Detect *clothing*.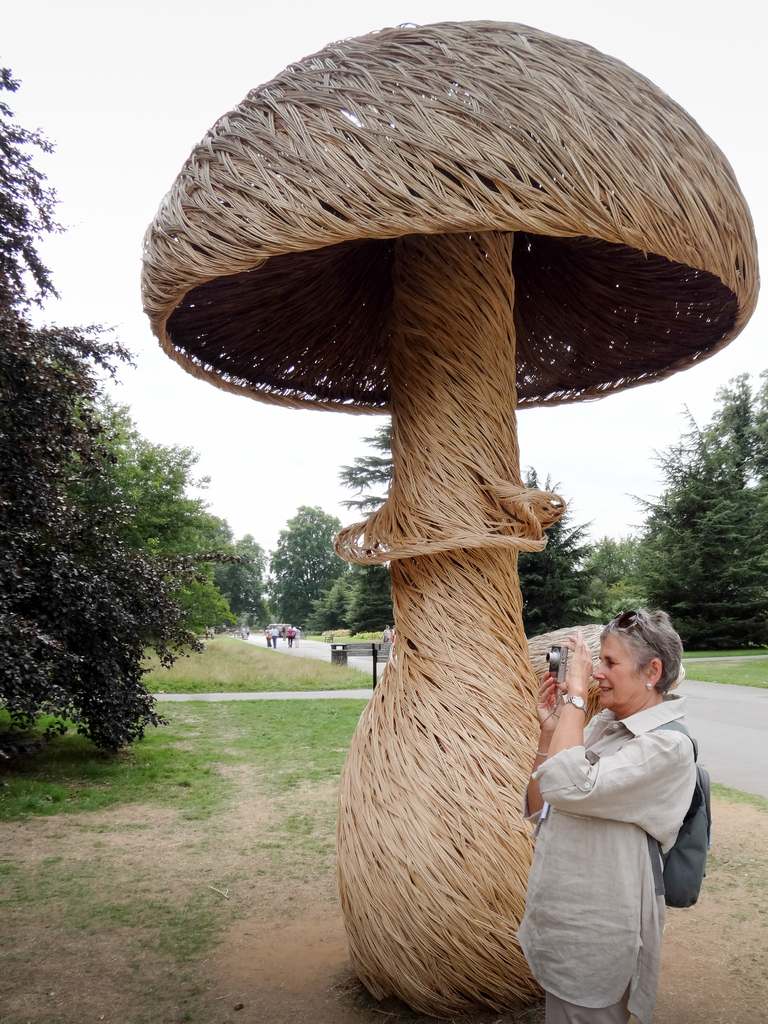
Detected at x1=205 y1=625 x2=211 y2=637.
